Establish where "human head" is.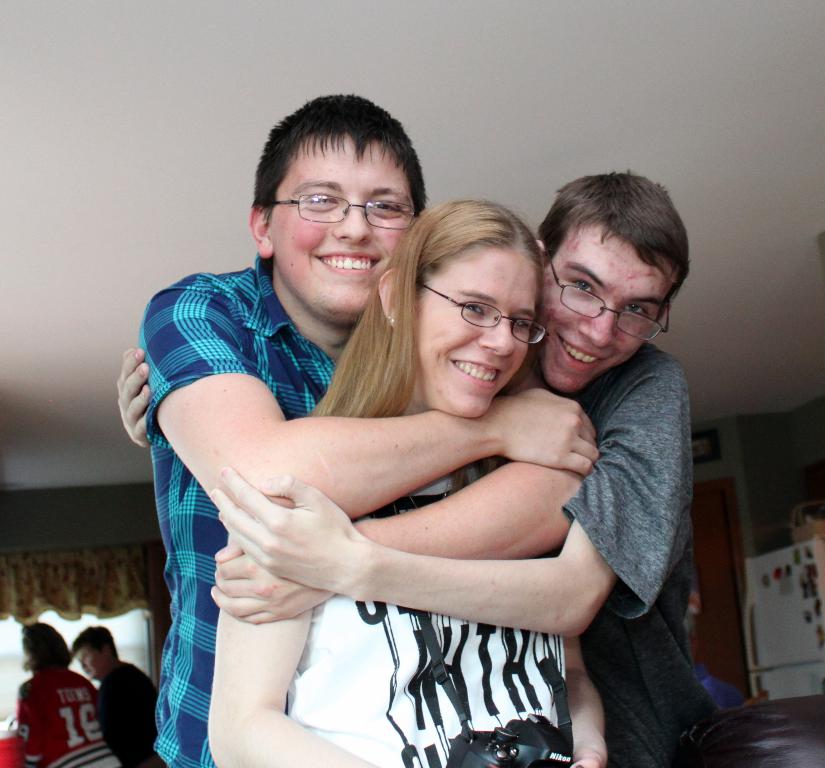
Established at 376 199 542 423.
